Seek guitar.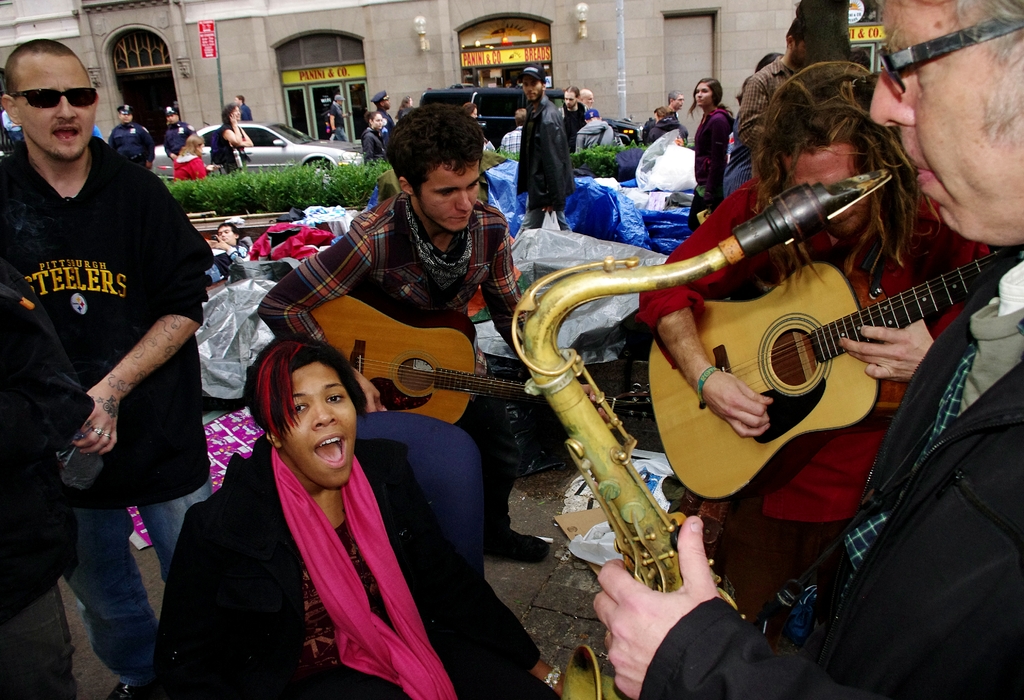
region(624, 223, 1007, 519).
